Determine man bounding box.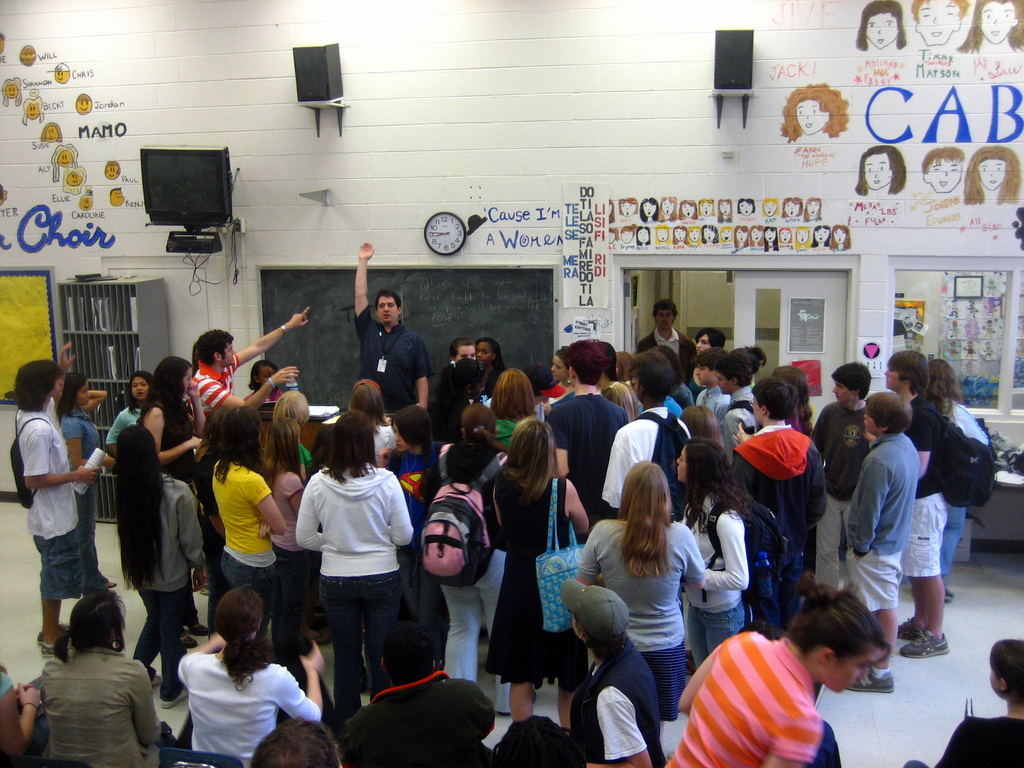
Determined: x1=633 y1=301 x2=707 y2=372.
